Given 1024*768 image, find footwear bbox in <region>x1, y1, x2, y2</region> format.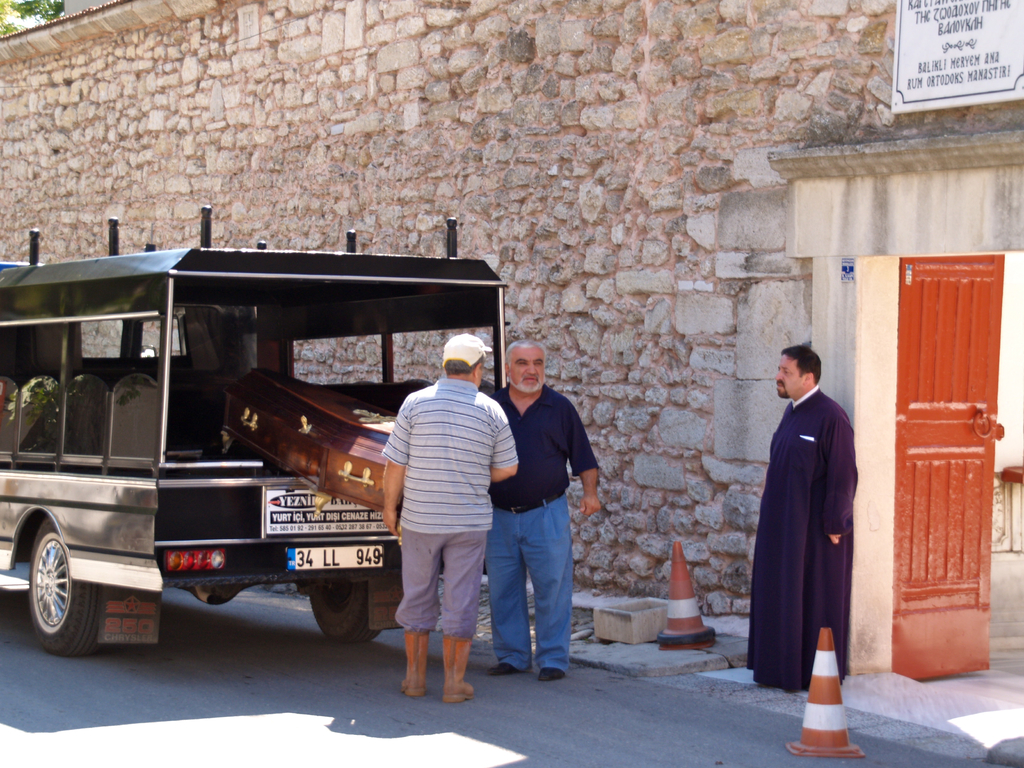
<region>482, 661, 527, 677</region>.
